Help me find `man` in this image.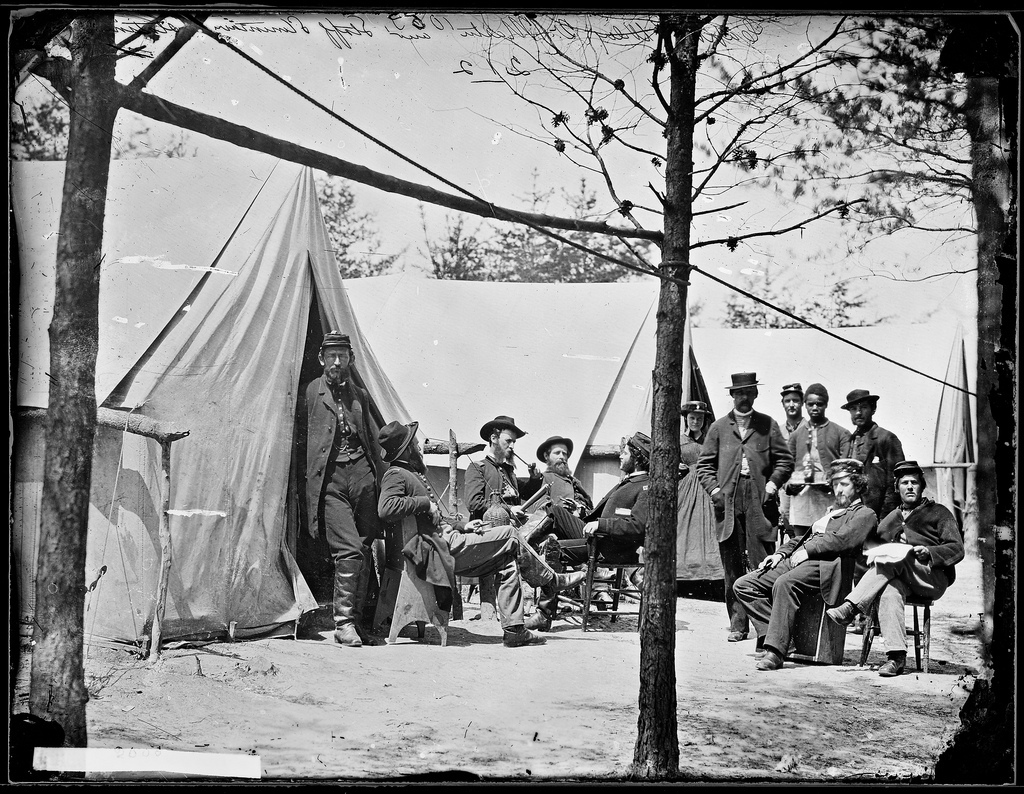
Found it: <region>519, 430, 655, 626</region>.
